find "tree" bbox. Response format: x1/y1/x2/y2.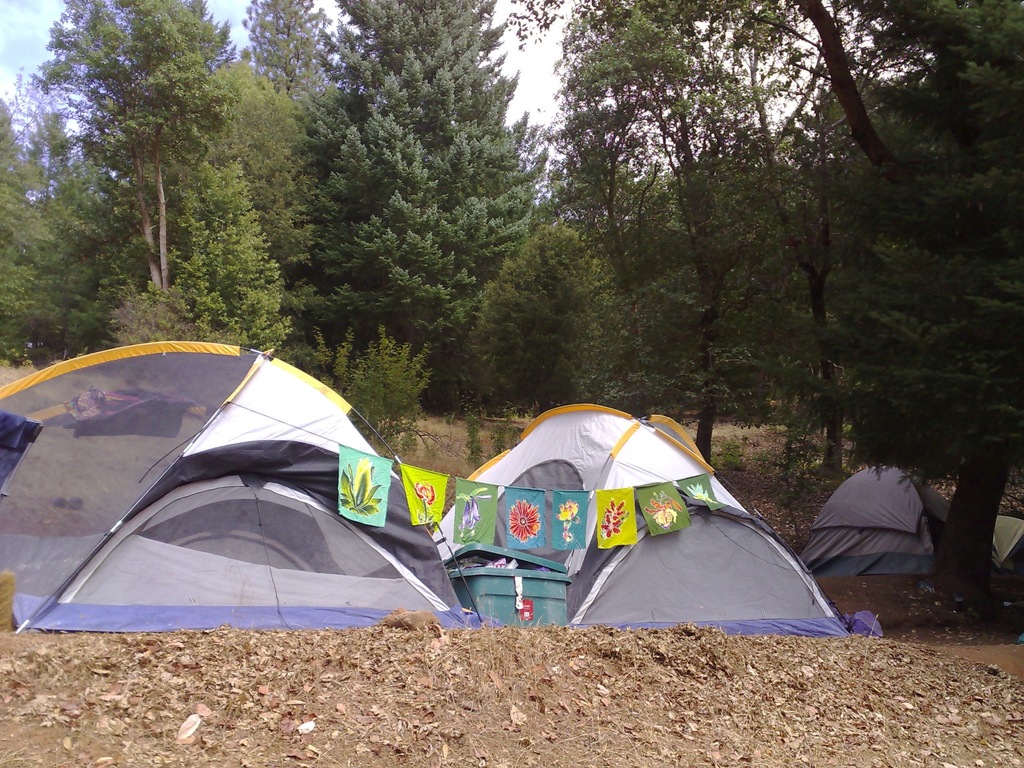
550/0/806/490.
